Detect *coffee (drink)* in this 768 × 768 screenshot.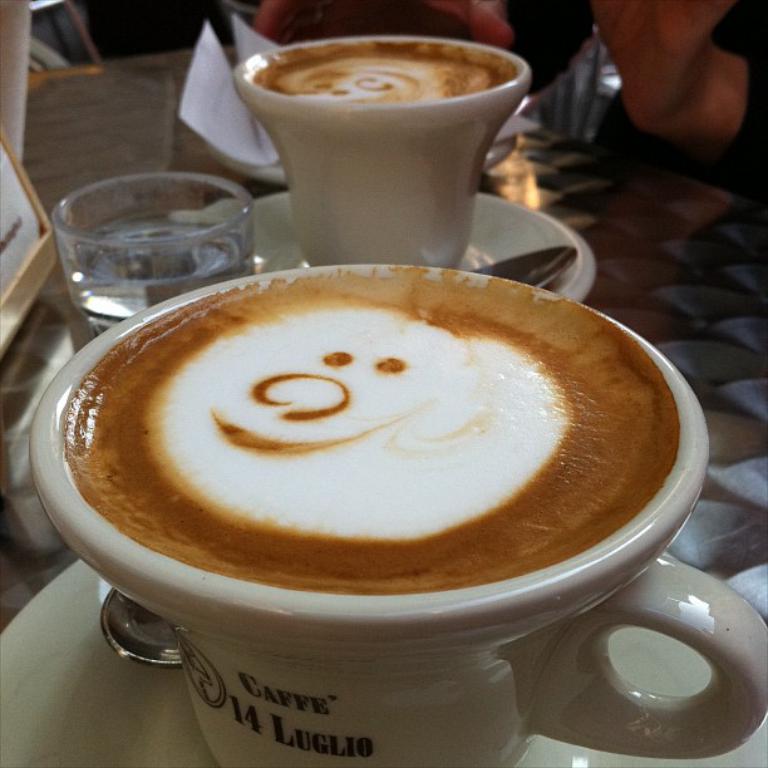
Detection: {"x1": 59, "y1": 260, "x2": 693, "y2": 602}.
